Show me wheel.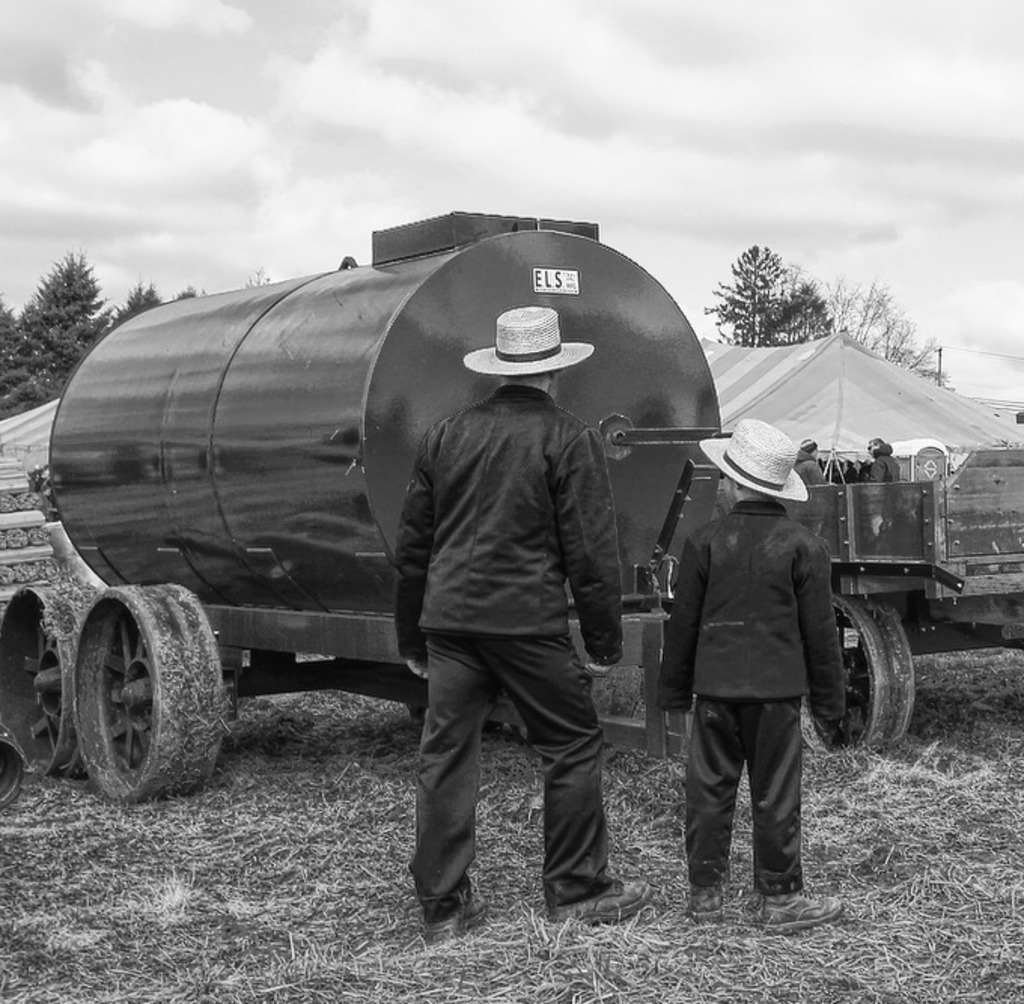
wheel is here: (left=798, top=593, right=914, bottom=756).
